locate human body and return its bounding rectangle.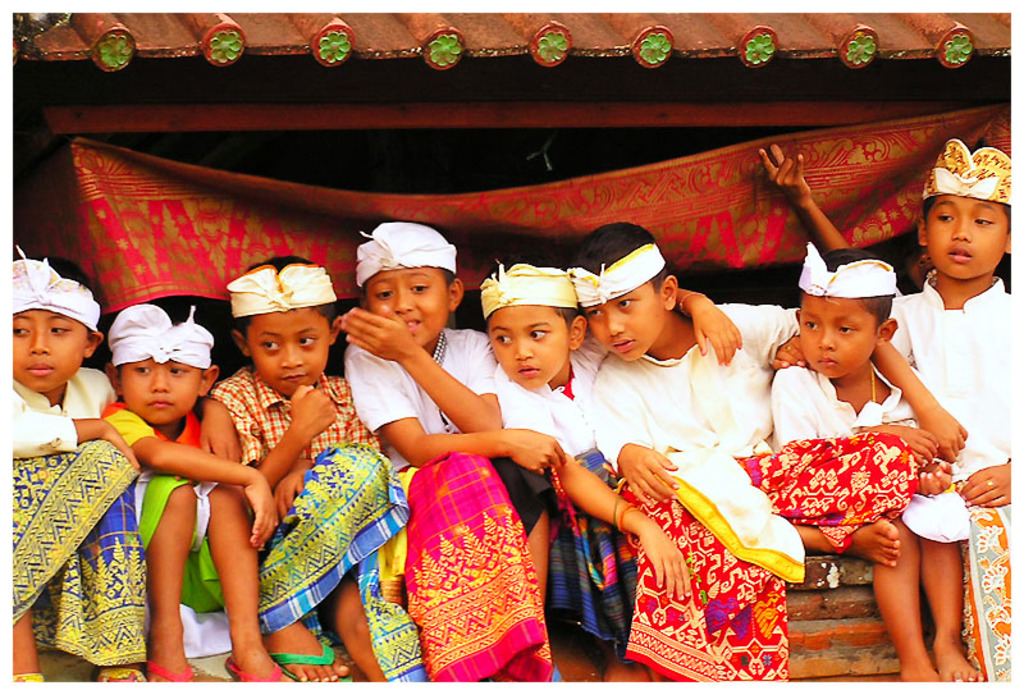
[x1=216, y1=371, x2=426, y2=680].
